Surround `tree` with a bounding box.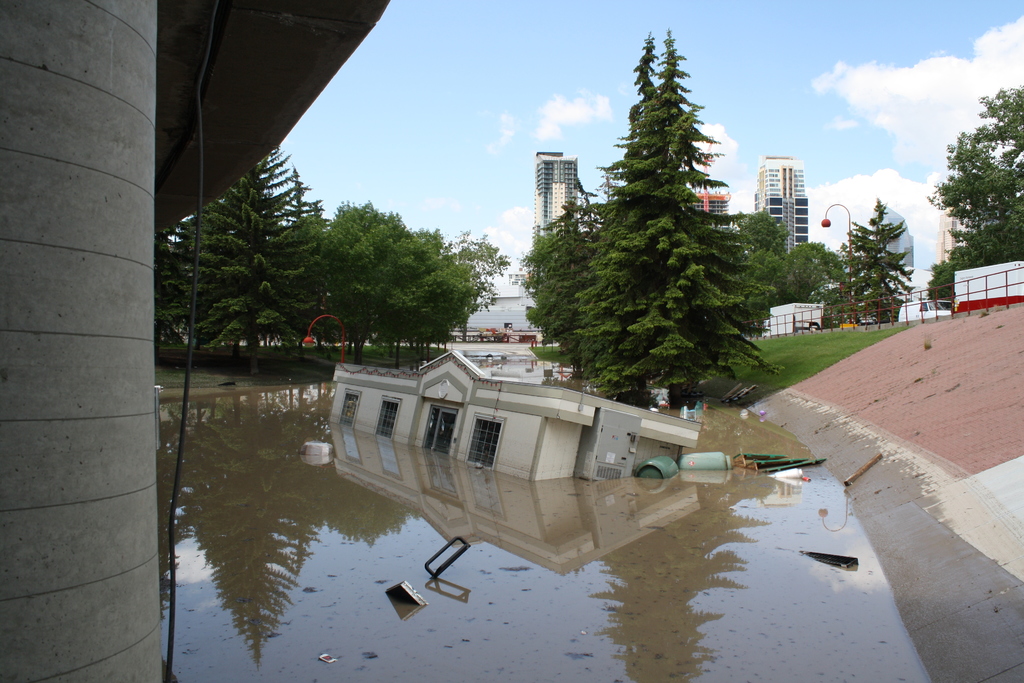
x1=551 y1=35 x2=765 y2=406.
